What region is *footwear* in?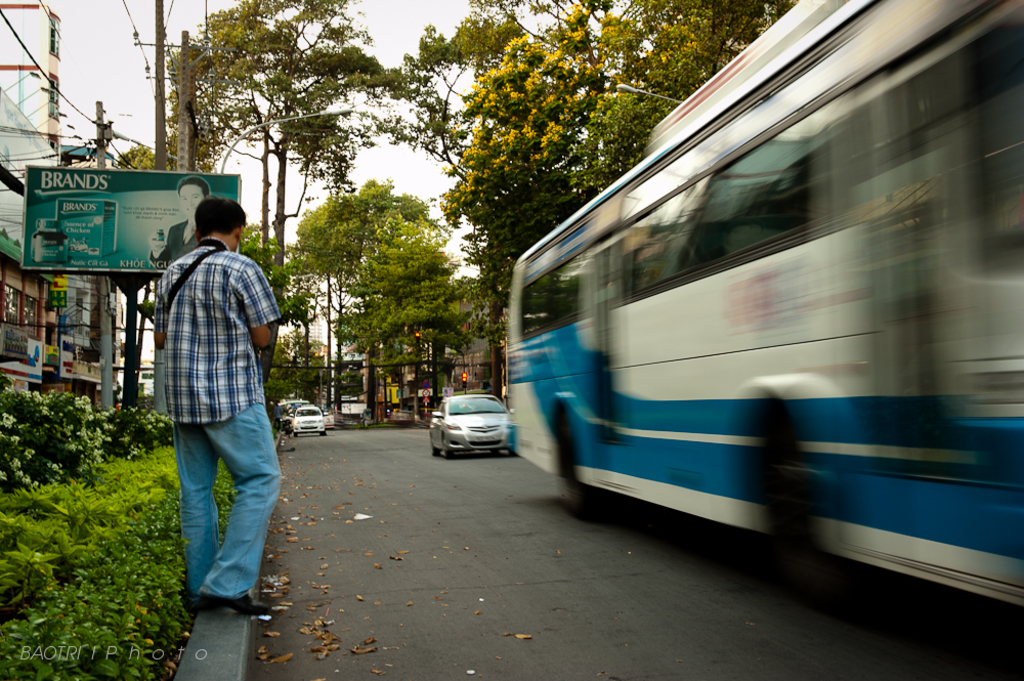
box=[205, 593, 271, 612].
